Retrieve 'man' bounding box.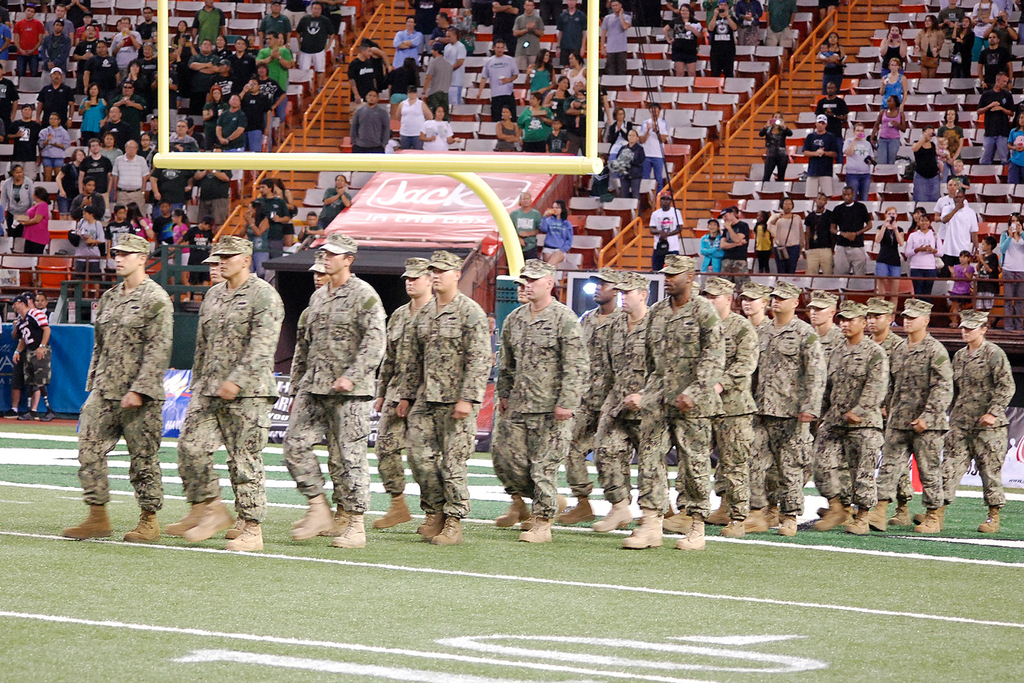
Bounding box: <box>168,120,198,145</box>.
